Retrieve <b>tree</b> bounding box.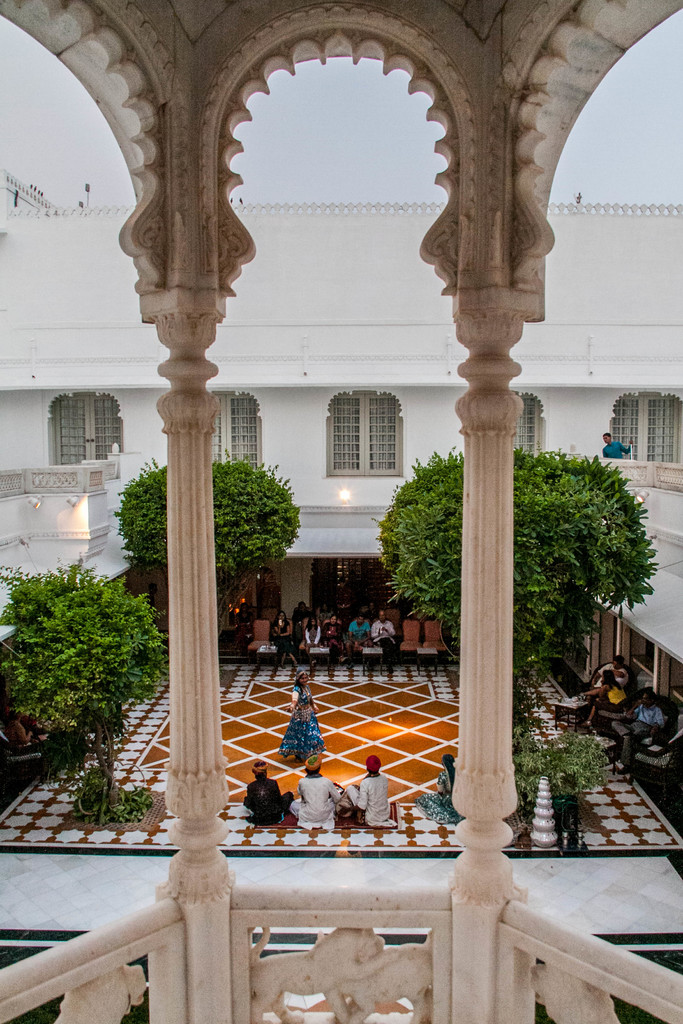
Bounding box: pyautogui.locateOnScreen(371, 443, 662, 714).
